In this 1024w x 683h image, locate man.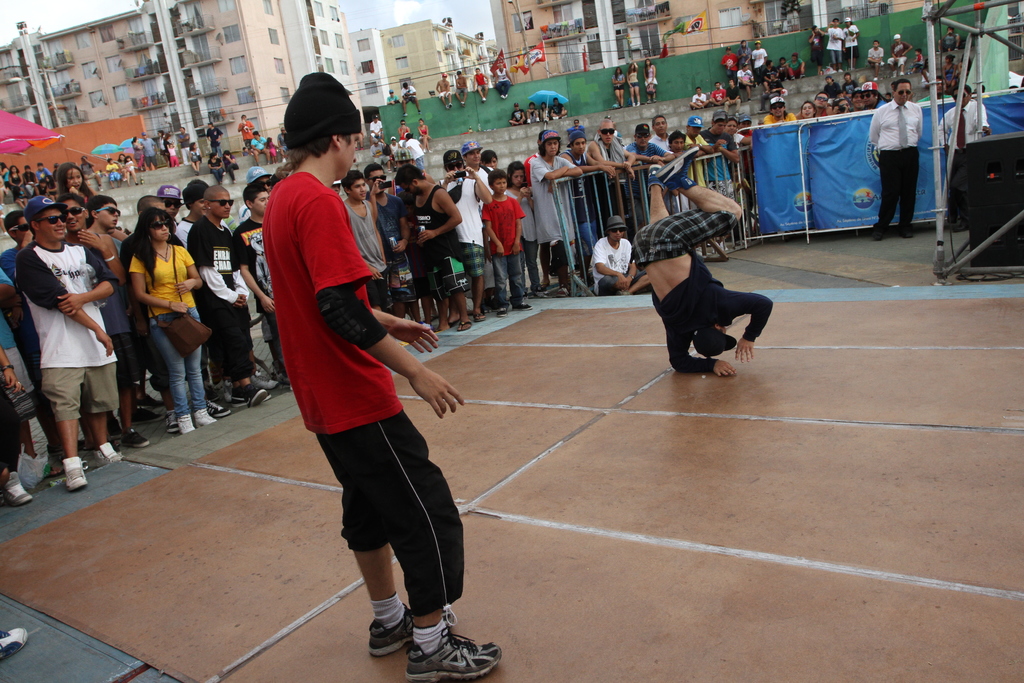
Bounding box: <box>589,117,632,219</box>.
